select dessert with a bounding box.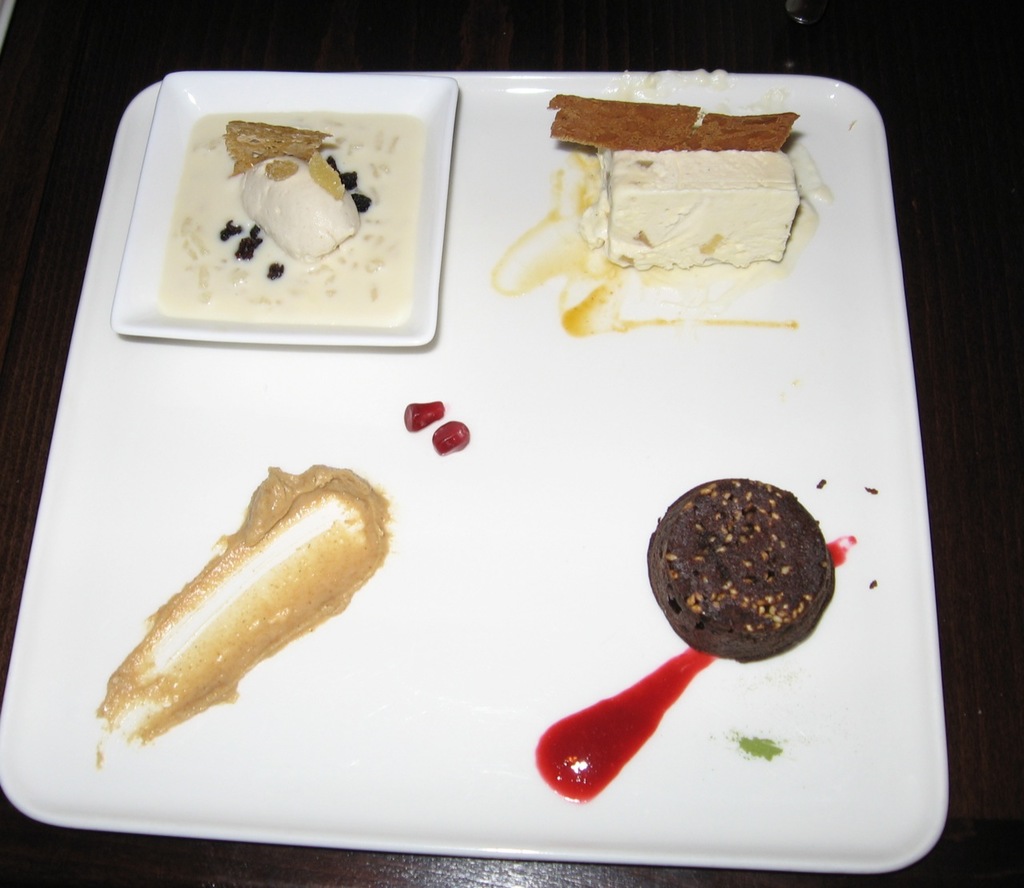
[left=583, top=119, right=778, bottom=283].
